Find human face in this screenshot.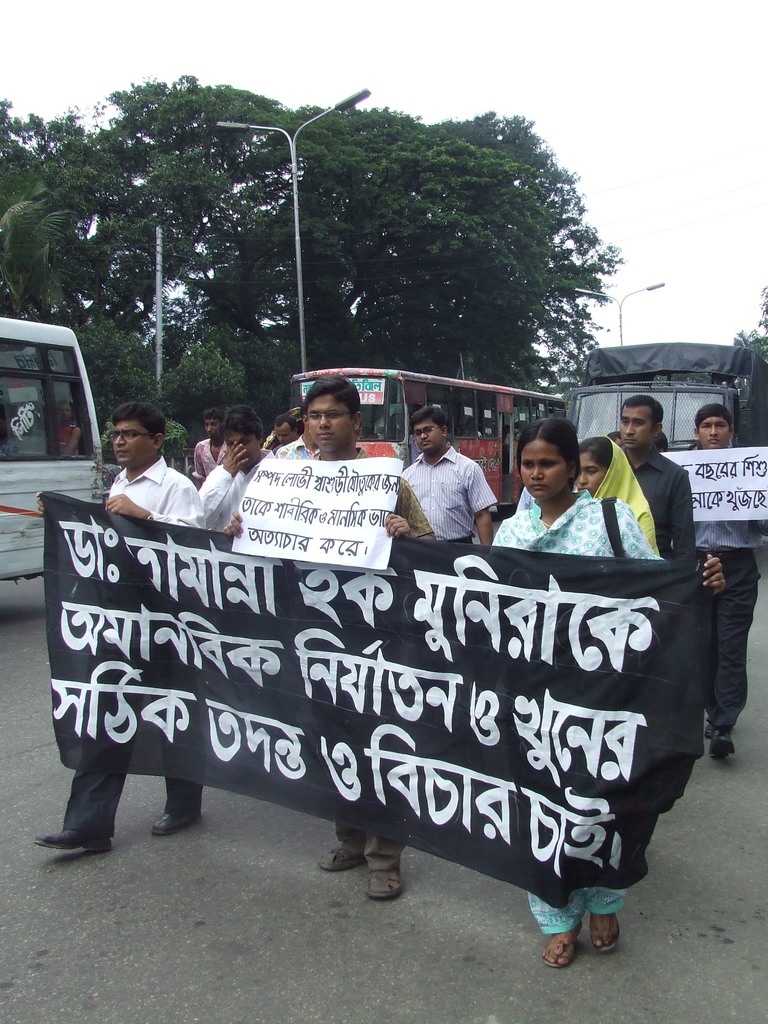
The bounding box for human face is left=207, top=417, right=221, bottom=436.
